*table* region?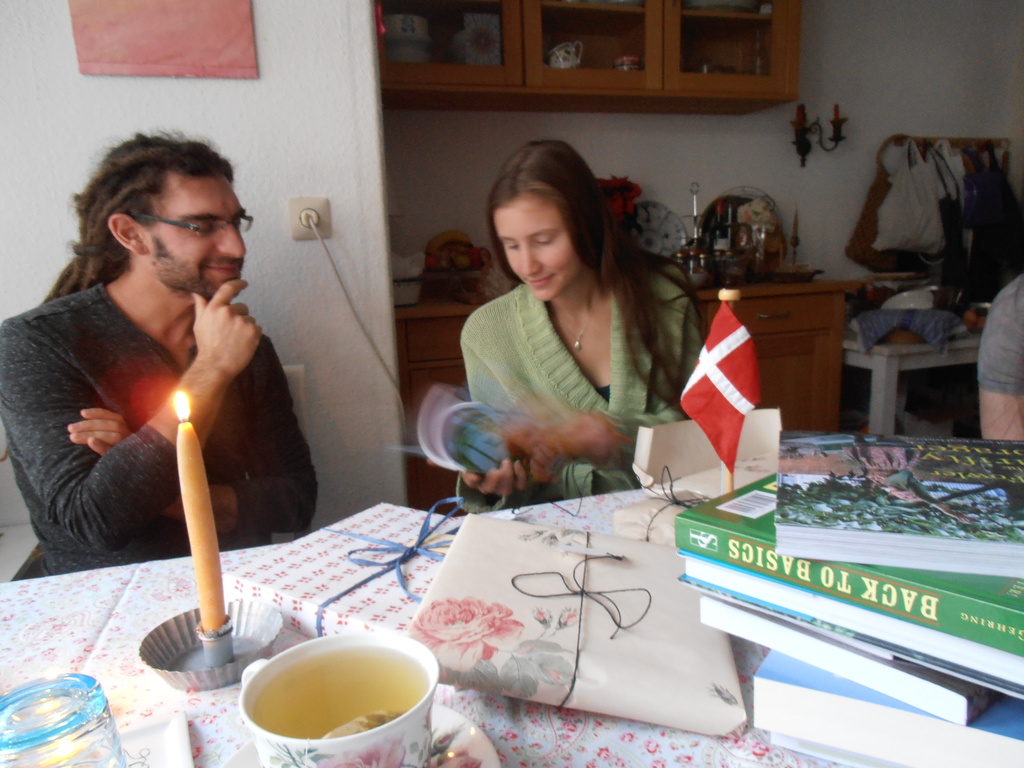
{"left": 845, "top": 295, "right": 993, "bottom": 442}
